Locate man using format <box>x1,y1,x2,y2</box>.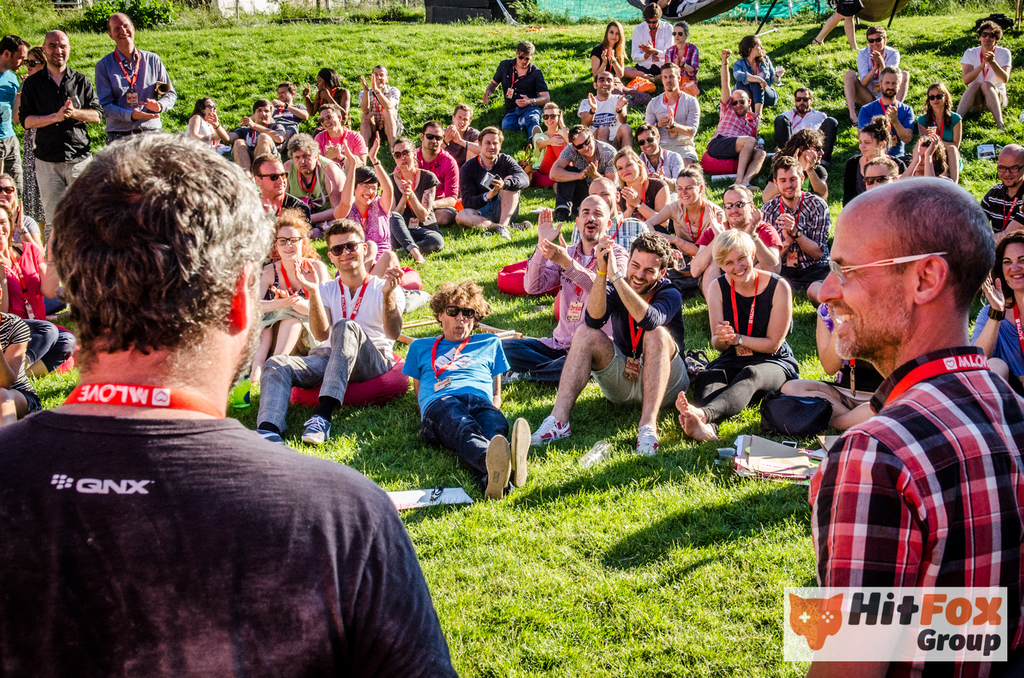
<box>531,235,687,464</box>.
